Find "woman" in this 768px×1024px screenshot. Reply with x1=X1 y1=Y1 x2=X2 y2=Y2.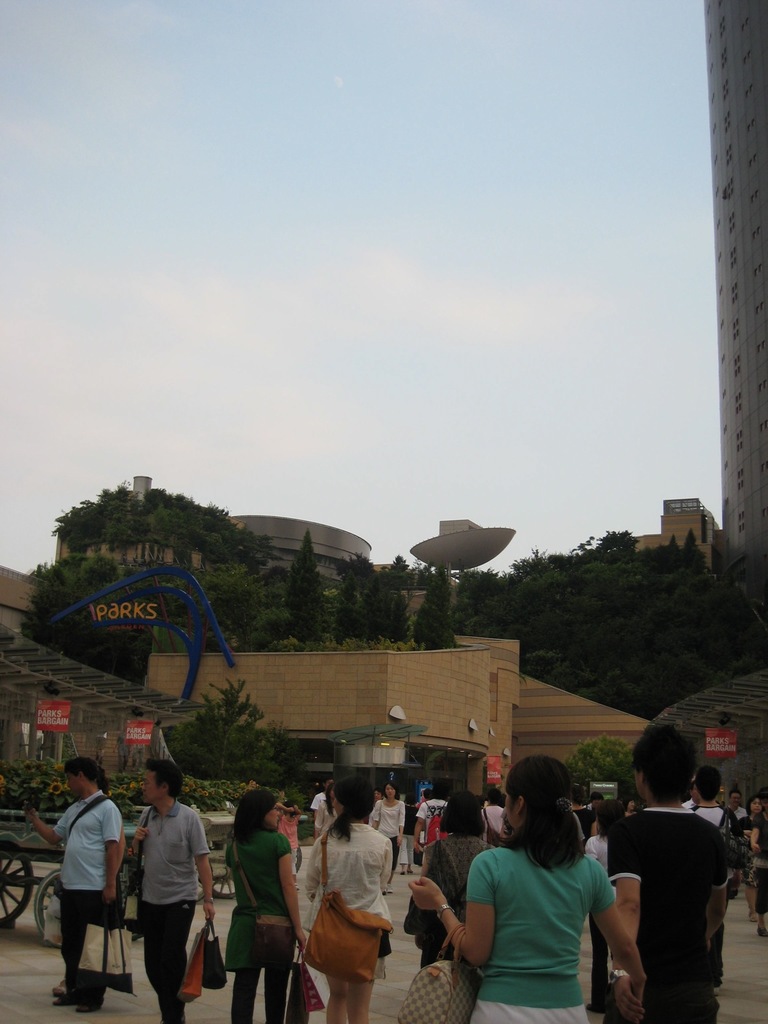
x1=221 y1=788 x2=308 y2=1023.
